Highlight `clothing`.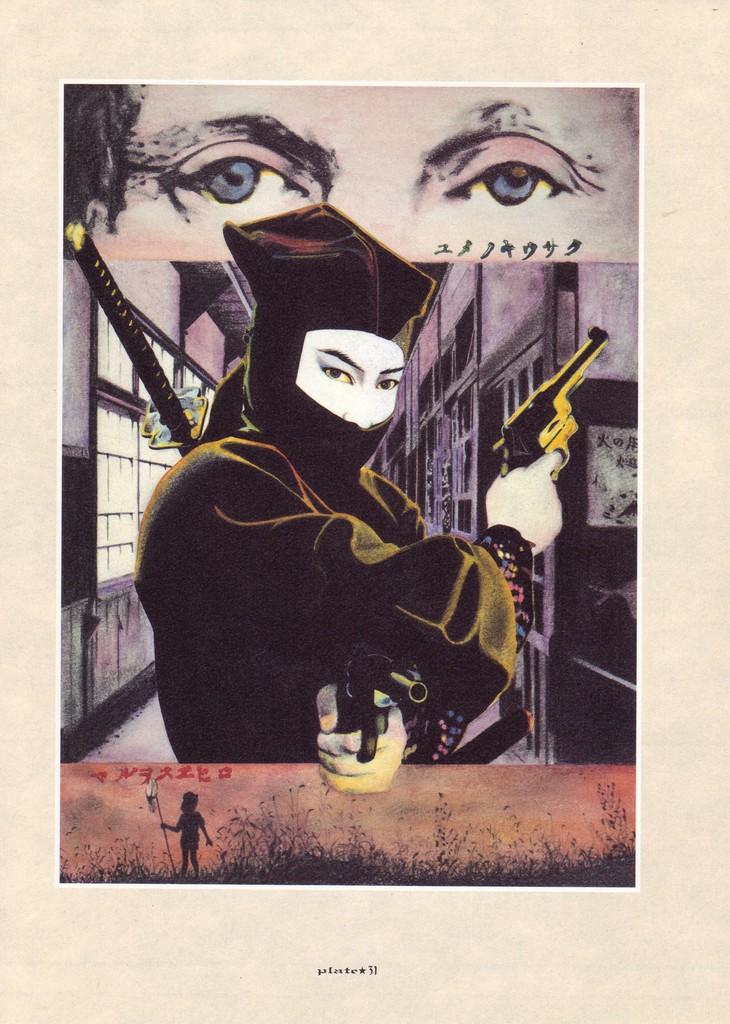
Highlighted region: bbox=(145, 341, 522, 806).
